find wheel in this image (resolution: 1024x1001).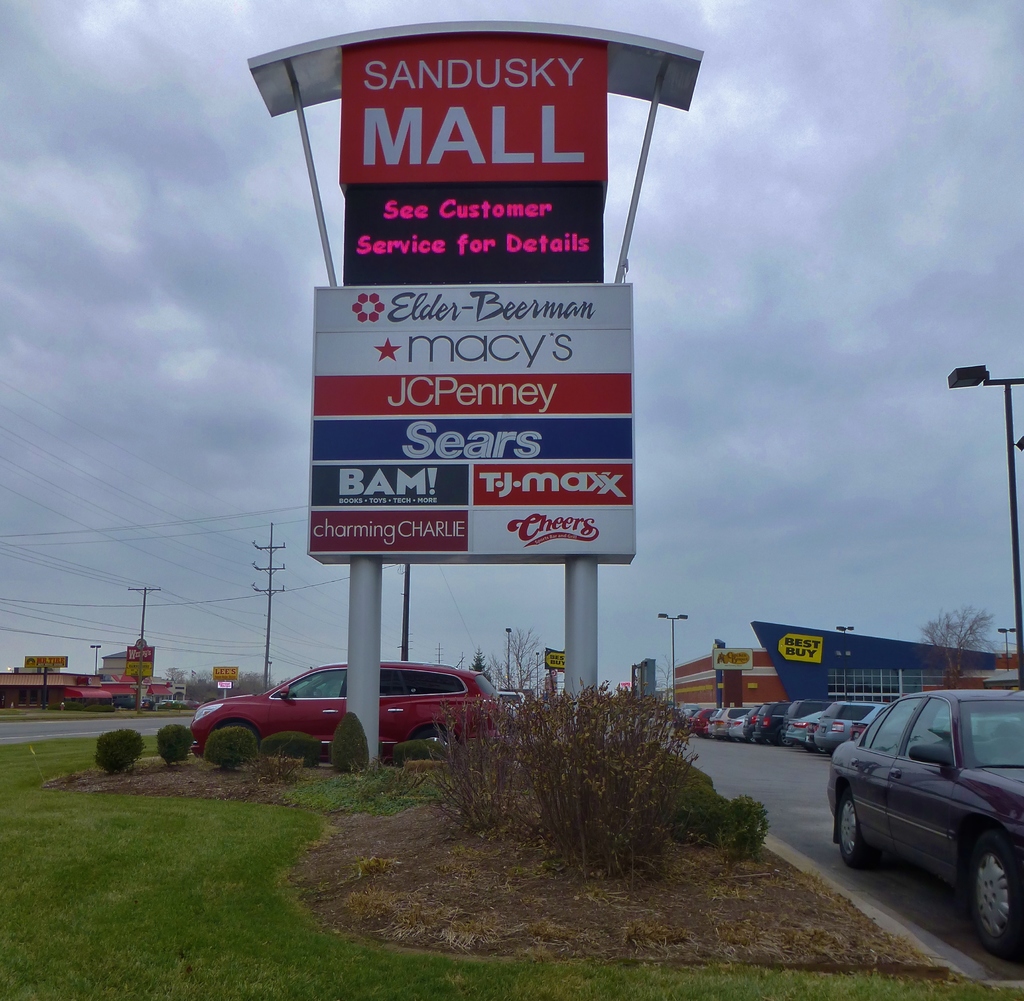
x1=414, y1=729, x2=441, y2=743.
